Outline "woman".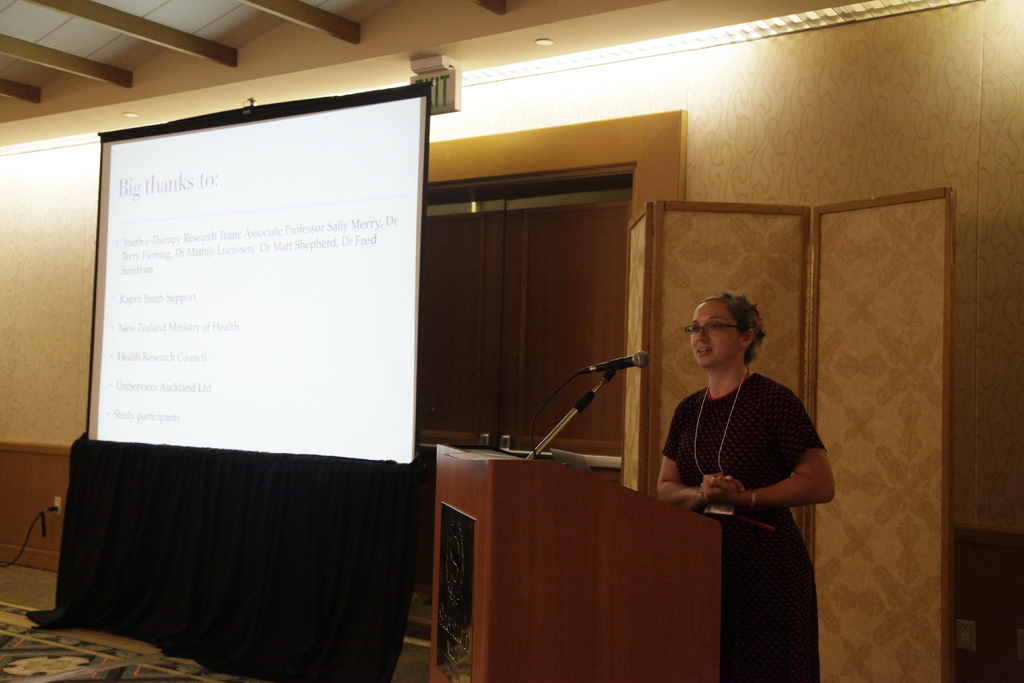
Outline: bbox=[660, 275, 834, 675].
